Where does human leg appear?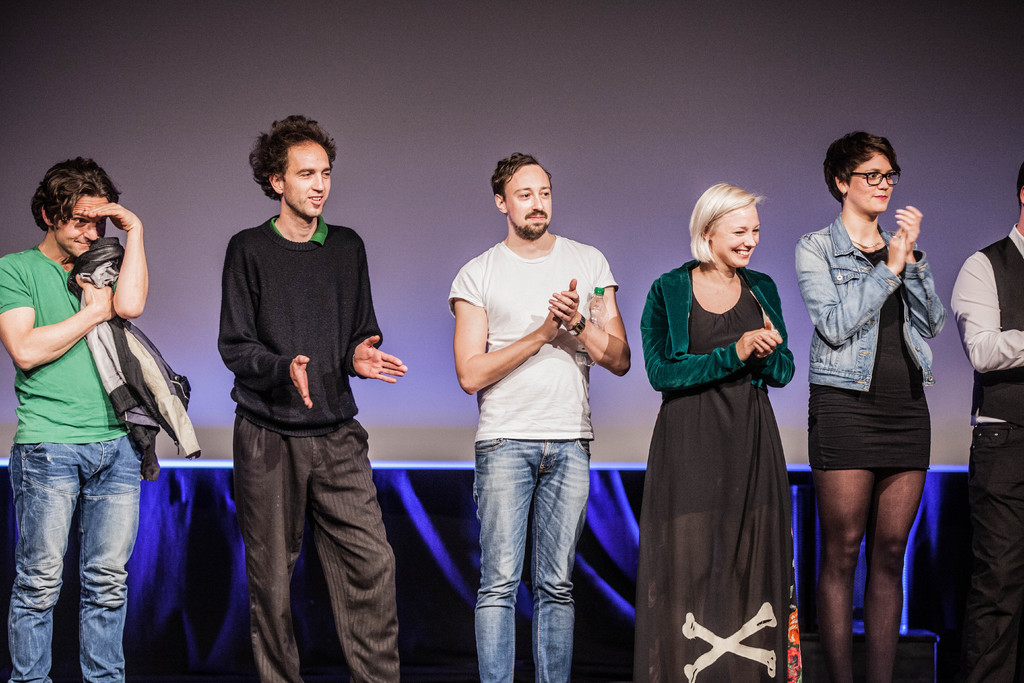
Appears at BBox(317, 429, 400, 678).
